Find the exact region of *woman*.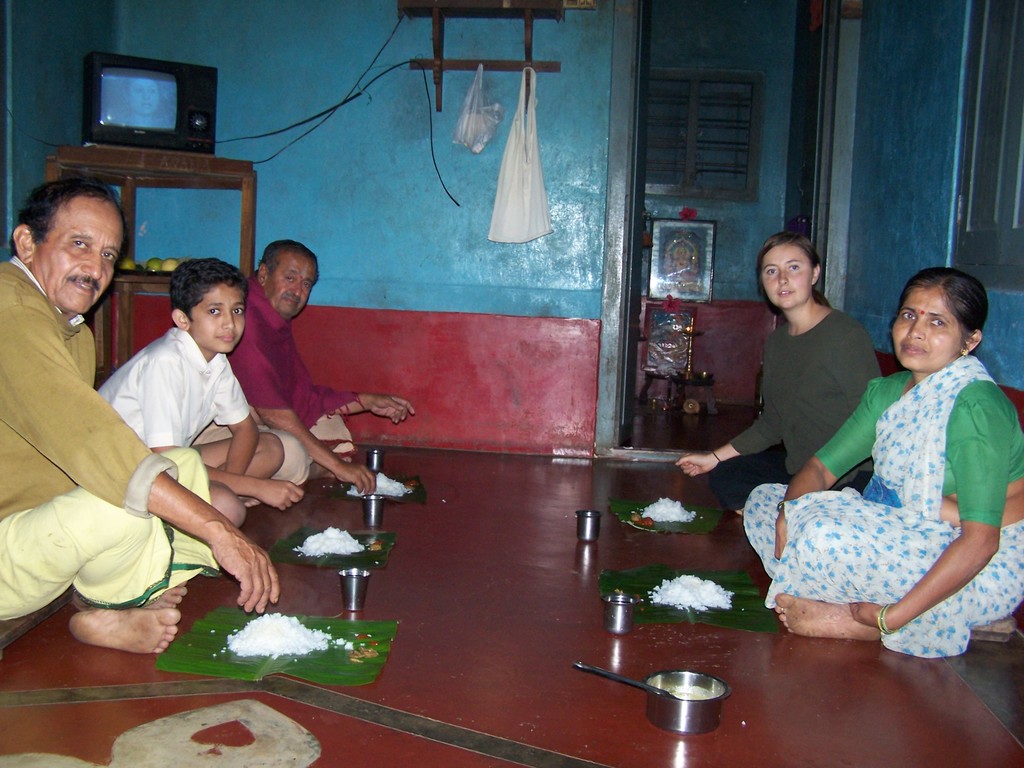
Exact region: 673/236/879/522.
